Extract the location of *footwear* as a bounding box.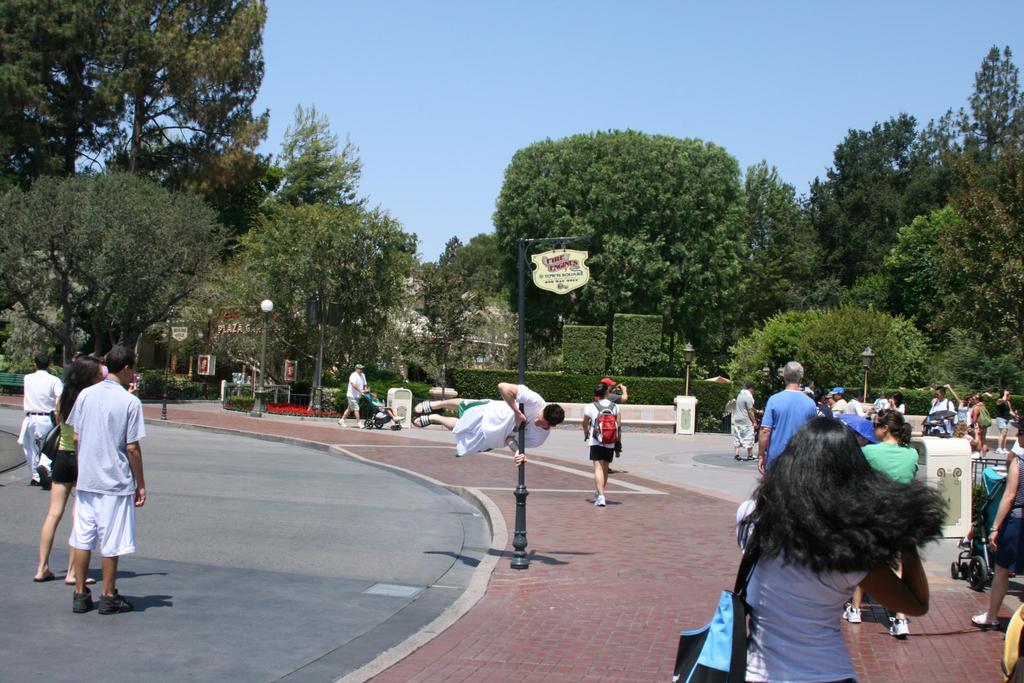
<box>400,418,403,420</box>.
